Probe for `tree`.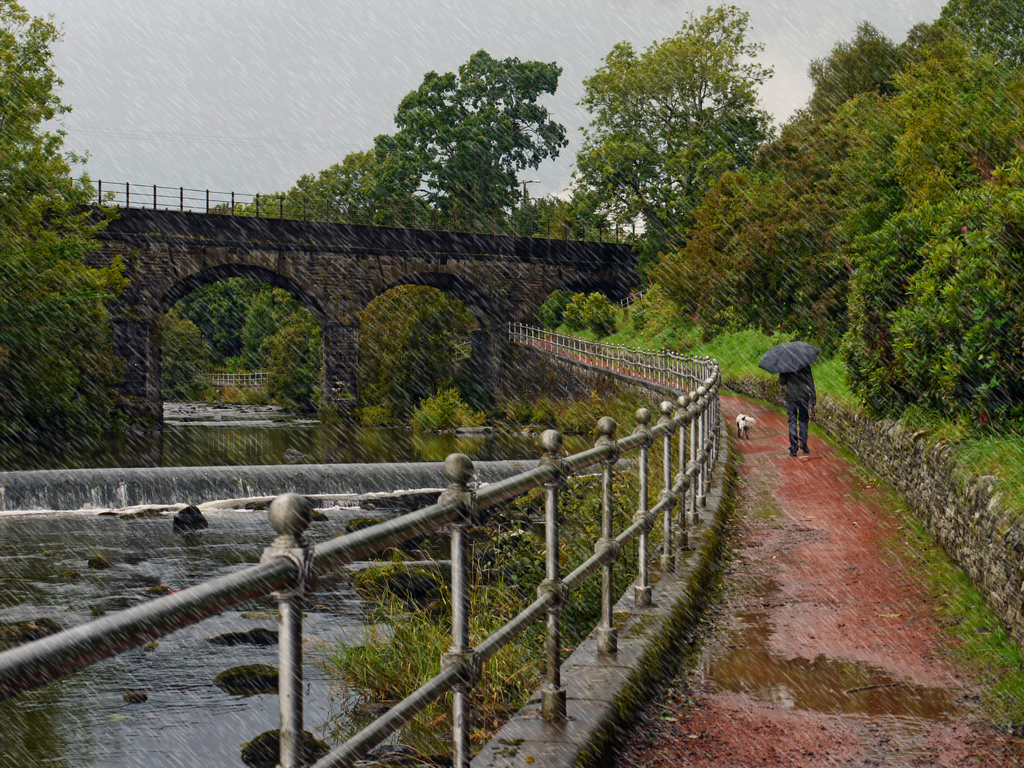
Probe result: {"x1": 531, "y1": 289, "x2": 565, "y2": 337}.
